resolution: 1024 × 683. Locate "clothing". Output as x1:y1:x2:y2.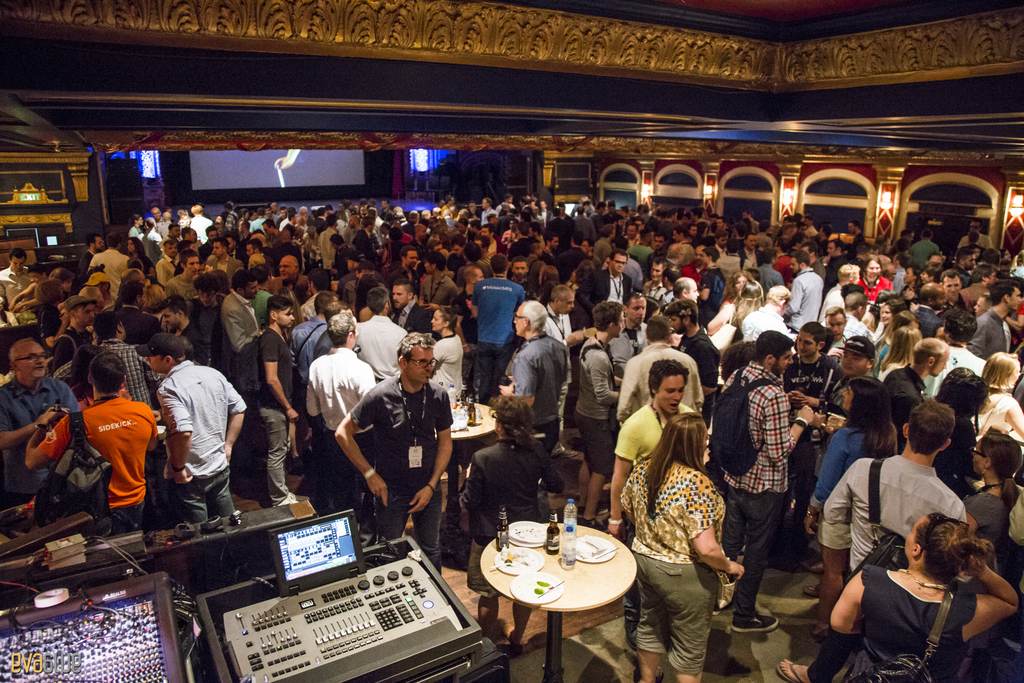
614:460:728:667.
